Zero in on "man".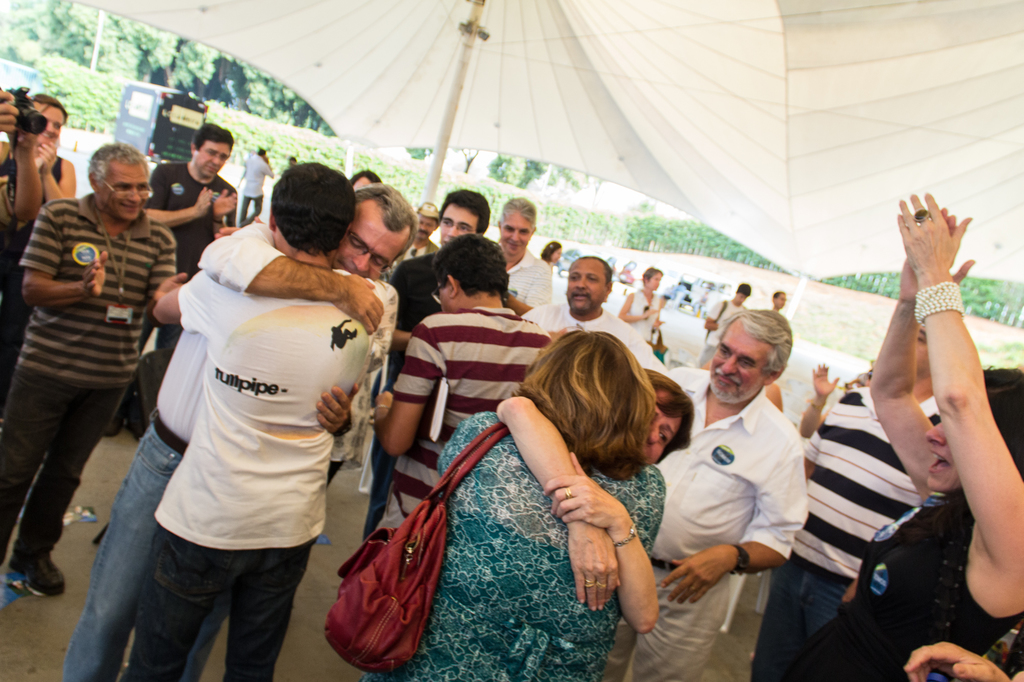
Zeroed in: bbox(54, 187, 426, 681).
